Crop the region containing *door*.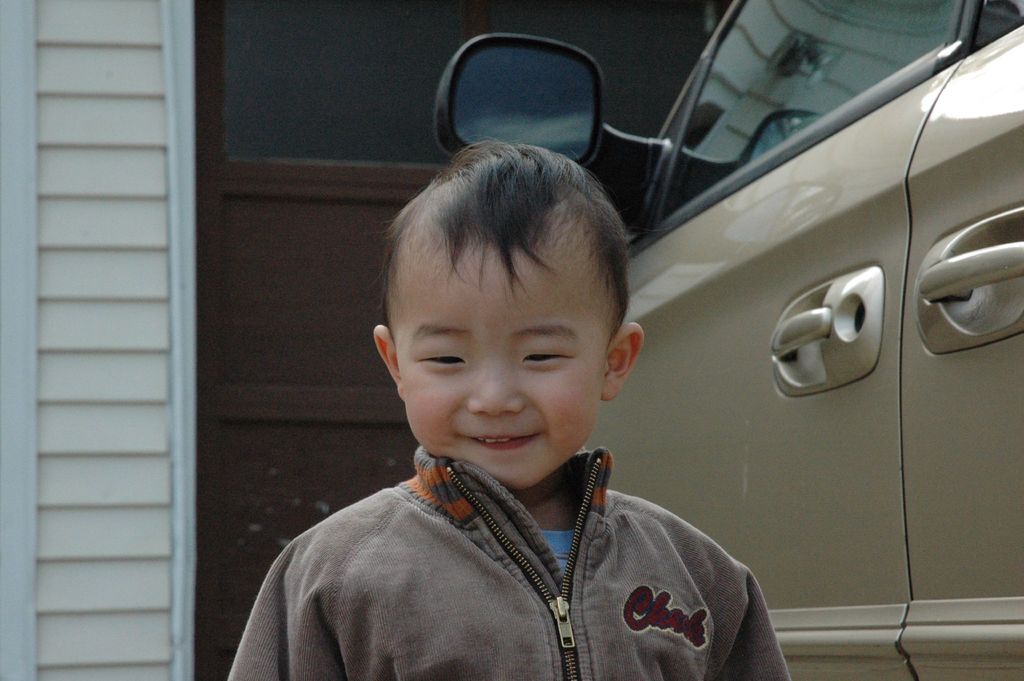
Crop region: [896,0,1023,679].
